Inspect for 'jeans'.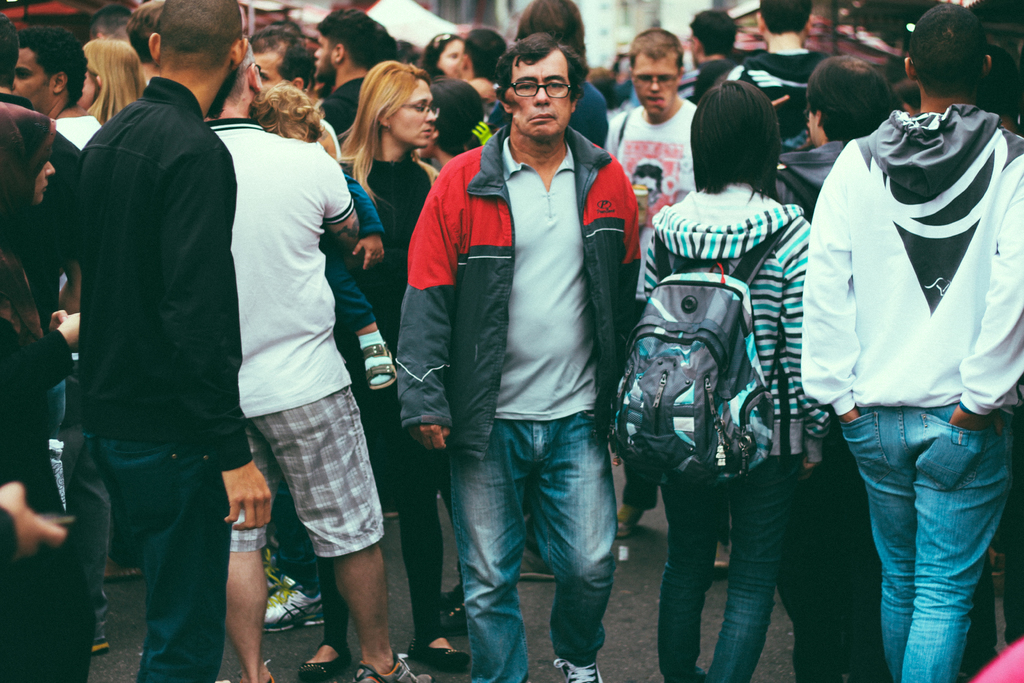
Inspection: box(85, 435, 229, 682).
